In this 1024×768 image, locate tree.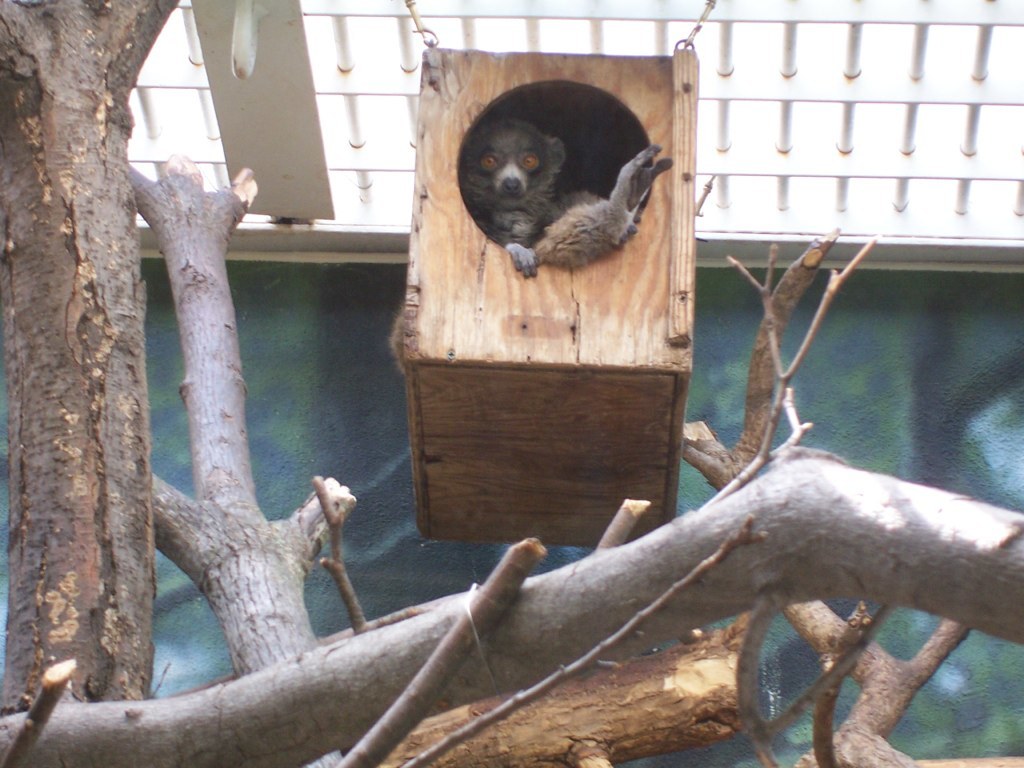
Bounding box: <bbox>0, 0, 1023, 767</bbox>.
